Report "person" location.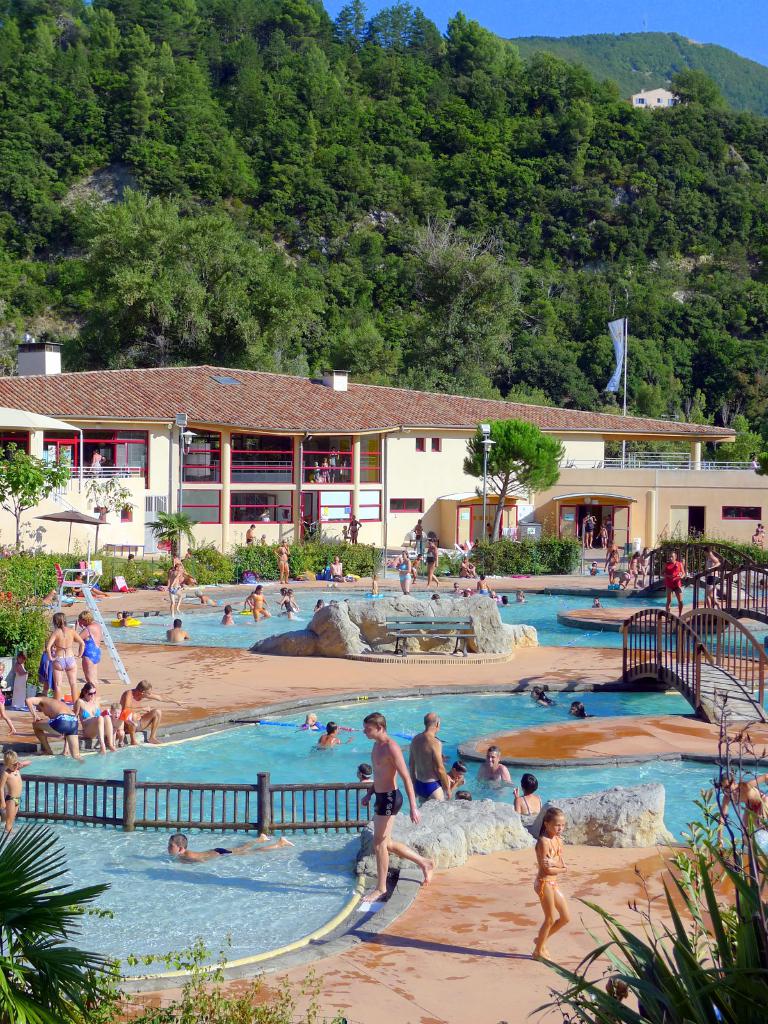
Report: box(104, 703, 124, 748).
